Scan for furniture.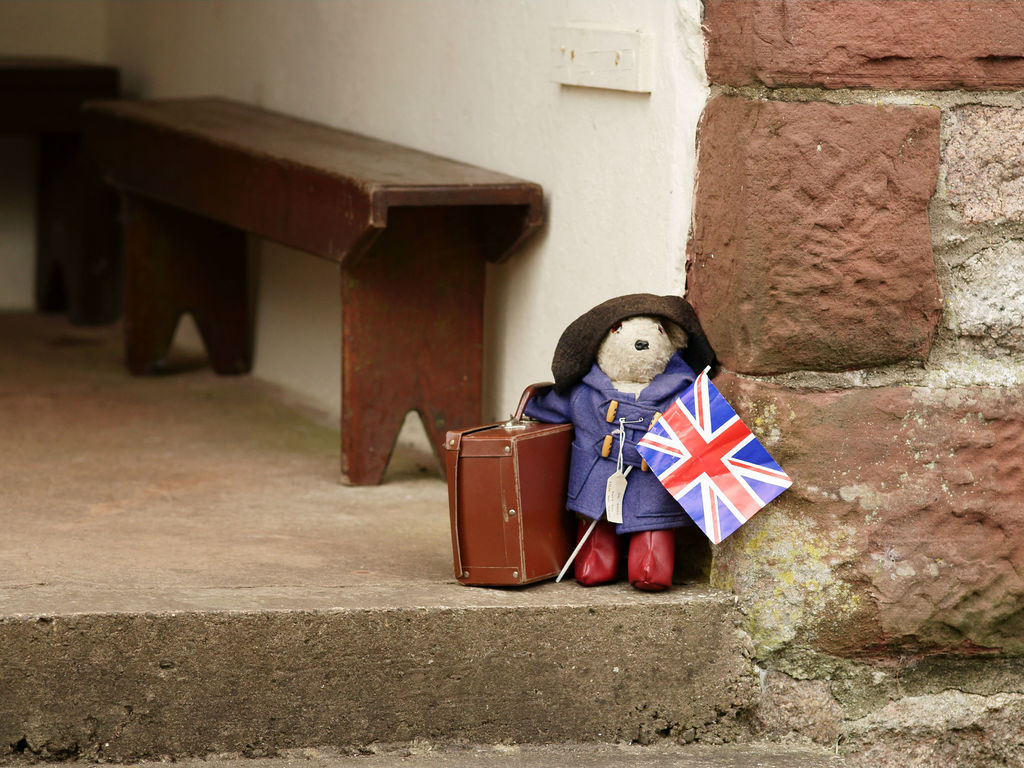
Scan result: crop(0, 53, 123, 331).
